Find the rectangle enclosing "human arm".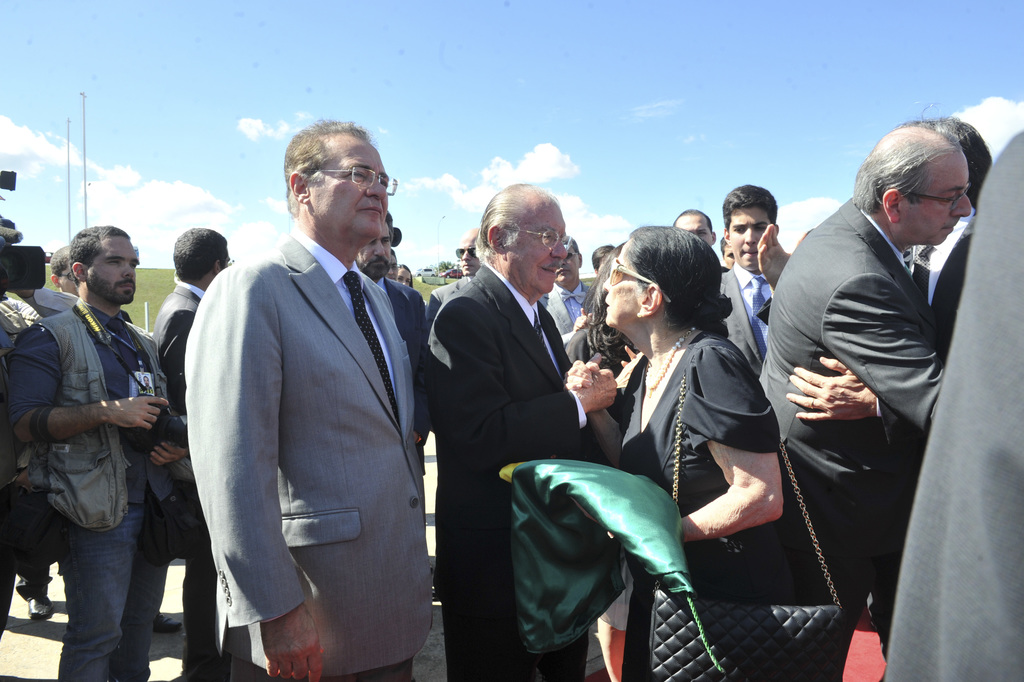
181:263:321:681.
